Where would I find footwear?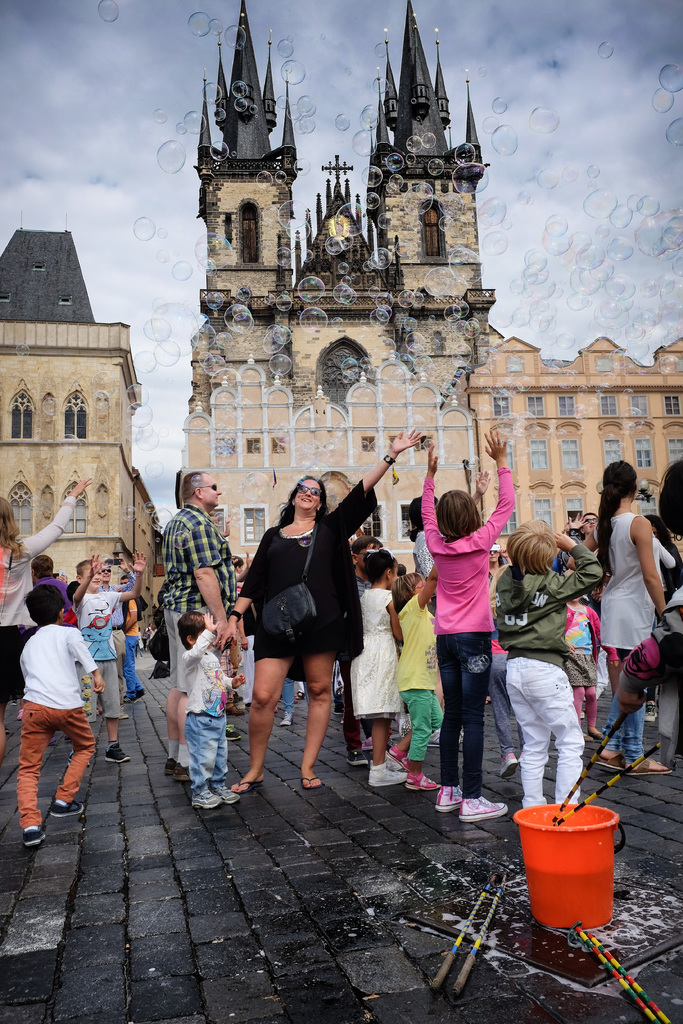
At pyautogui.locateOnScreen(625, 756, 674, 777).
